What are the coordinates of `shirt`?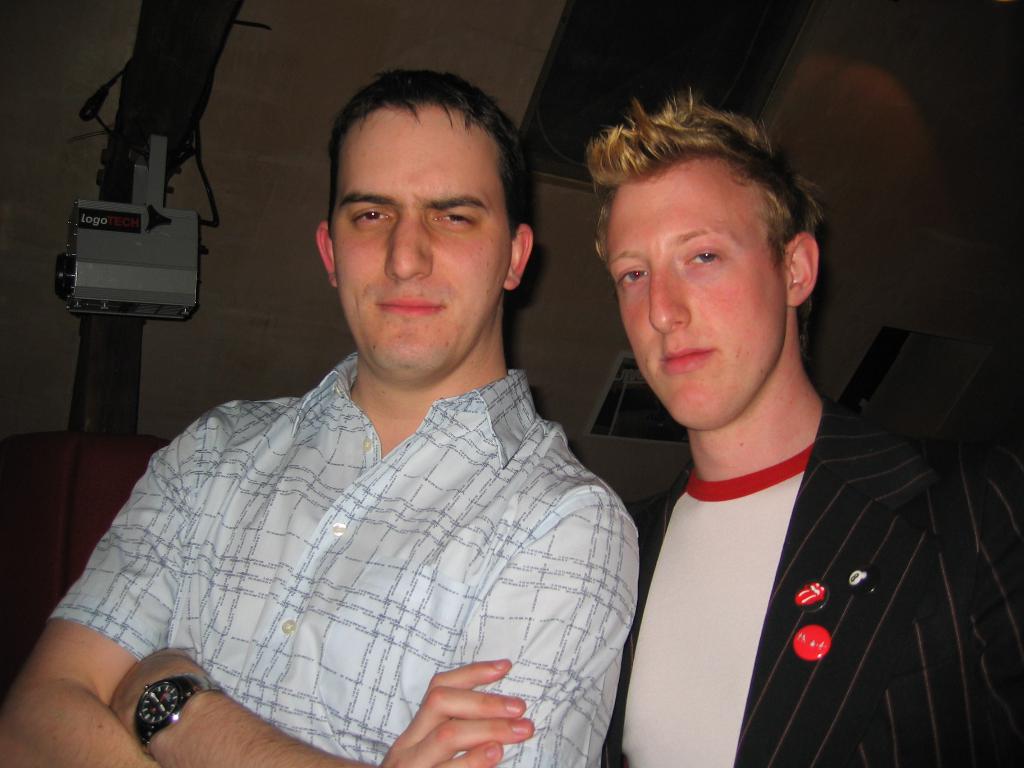
47 347 644 767.
